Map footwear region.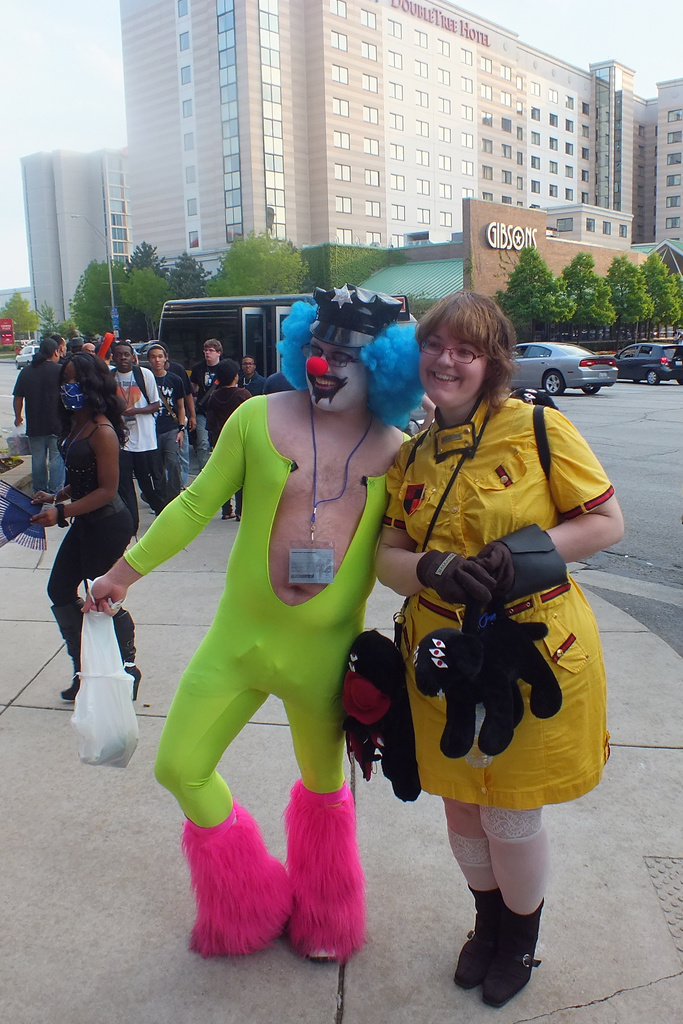
Mapped to pyautogui.locateOnScreen(51, 593, 79, 701).
